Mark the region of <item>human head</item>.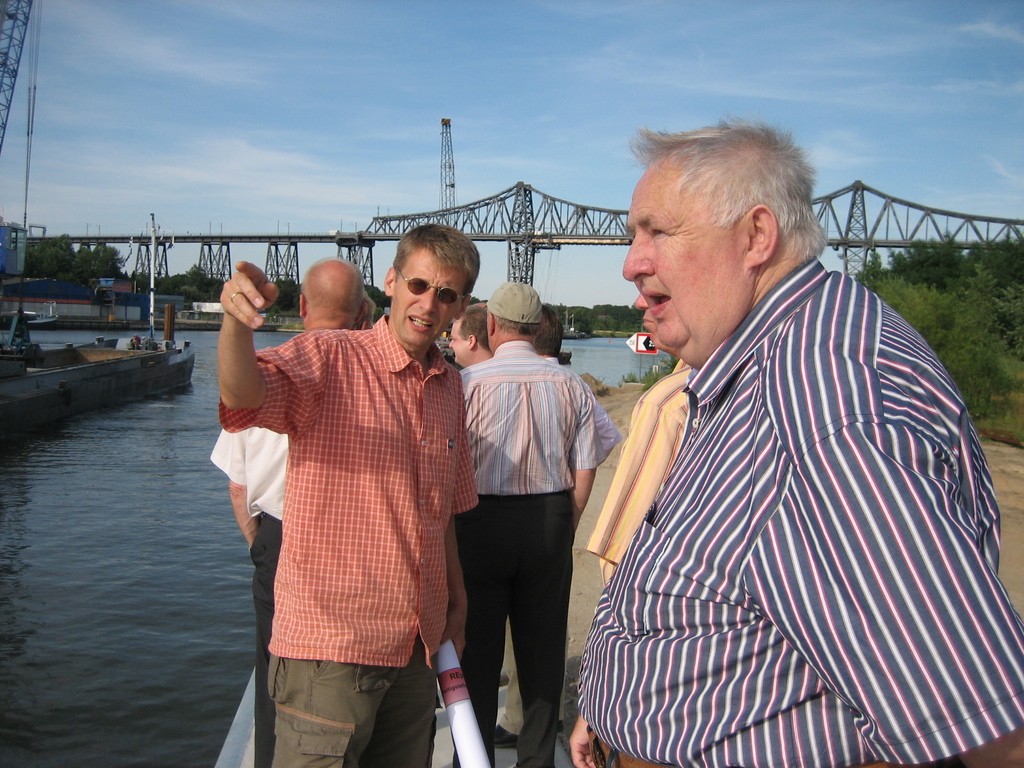
Region: box(293, 252, 365, 335).
